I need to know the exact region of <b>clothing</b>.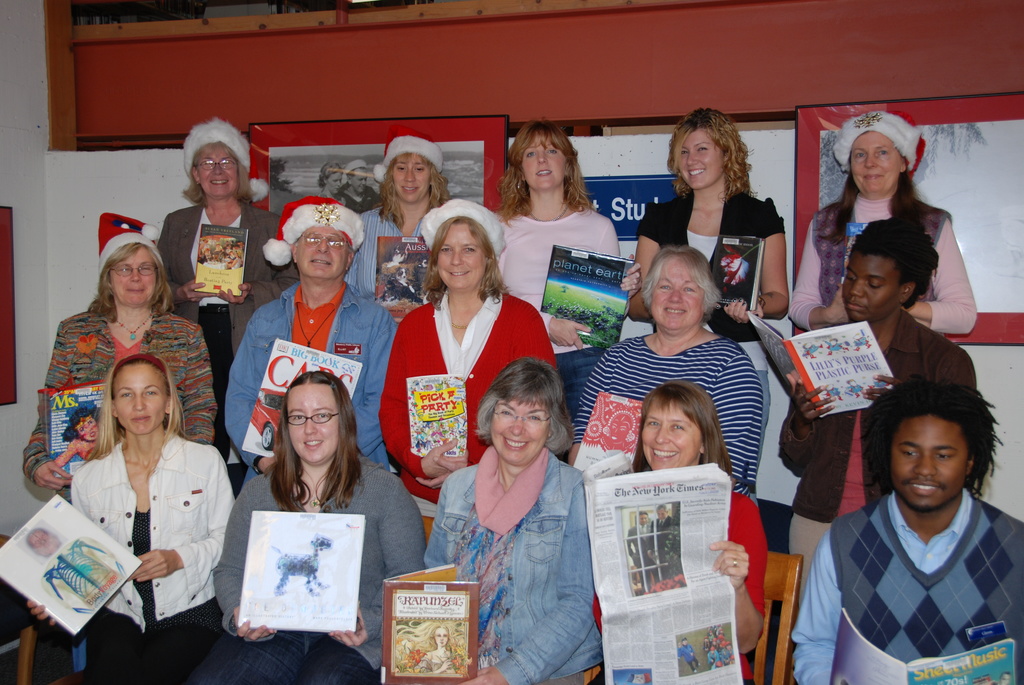
Region: x1=632 y1=184 x2=787 y2=338.
